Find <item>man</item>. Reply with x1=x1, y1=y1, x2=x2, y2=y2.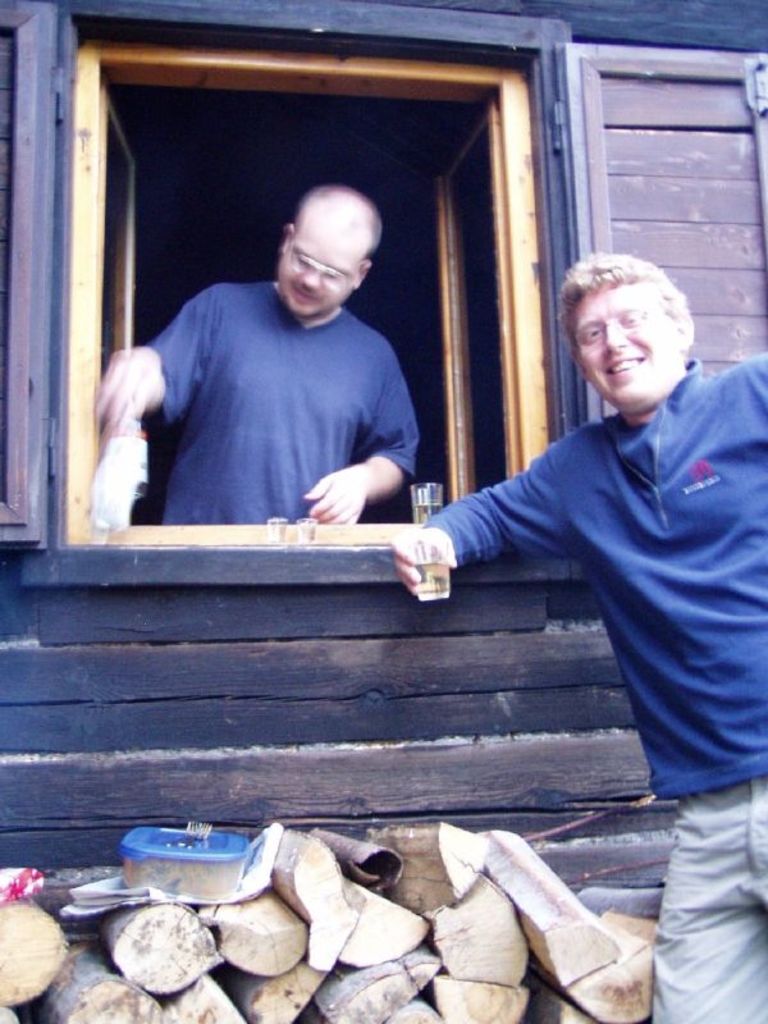
x1=93, y1=179, x2=424, y2=527.
